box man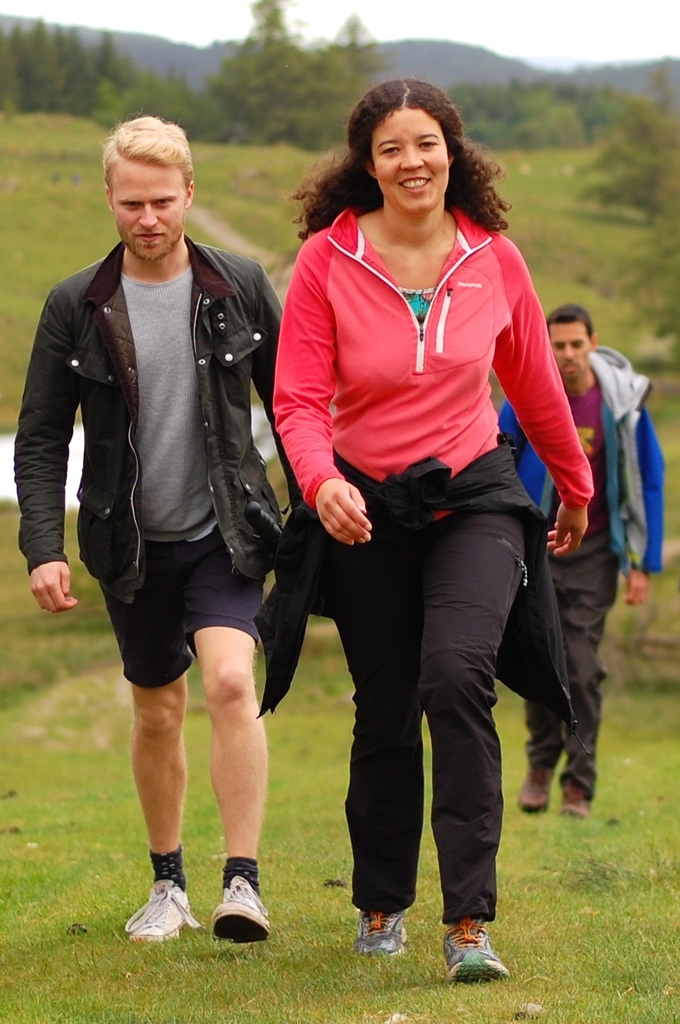
[x1=493, y1=299, x2=668, y2=816]
